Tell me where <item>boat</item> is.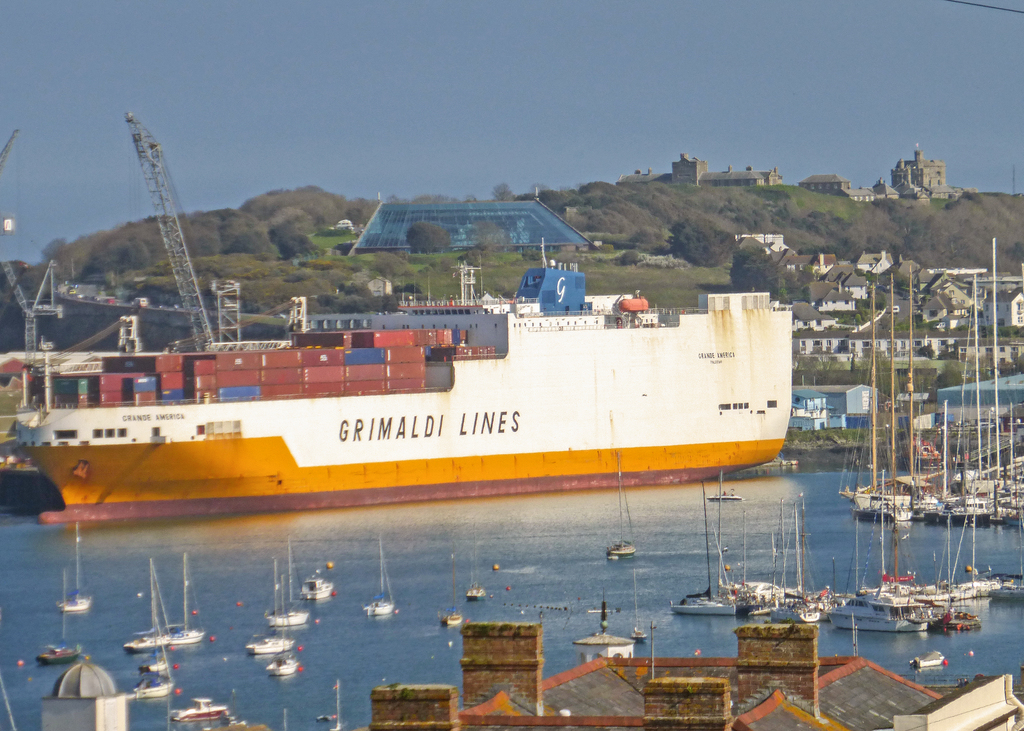
<item>boat</item> is at BBox(296, 553, 343, 602).
